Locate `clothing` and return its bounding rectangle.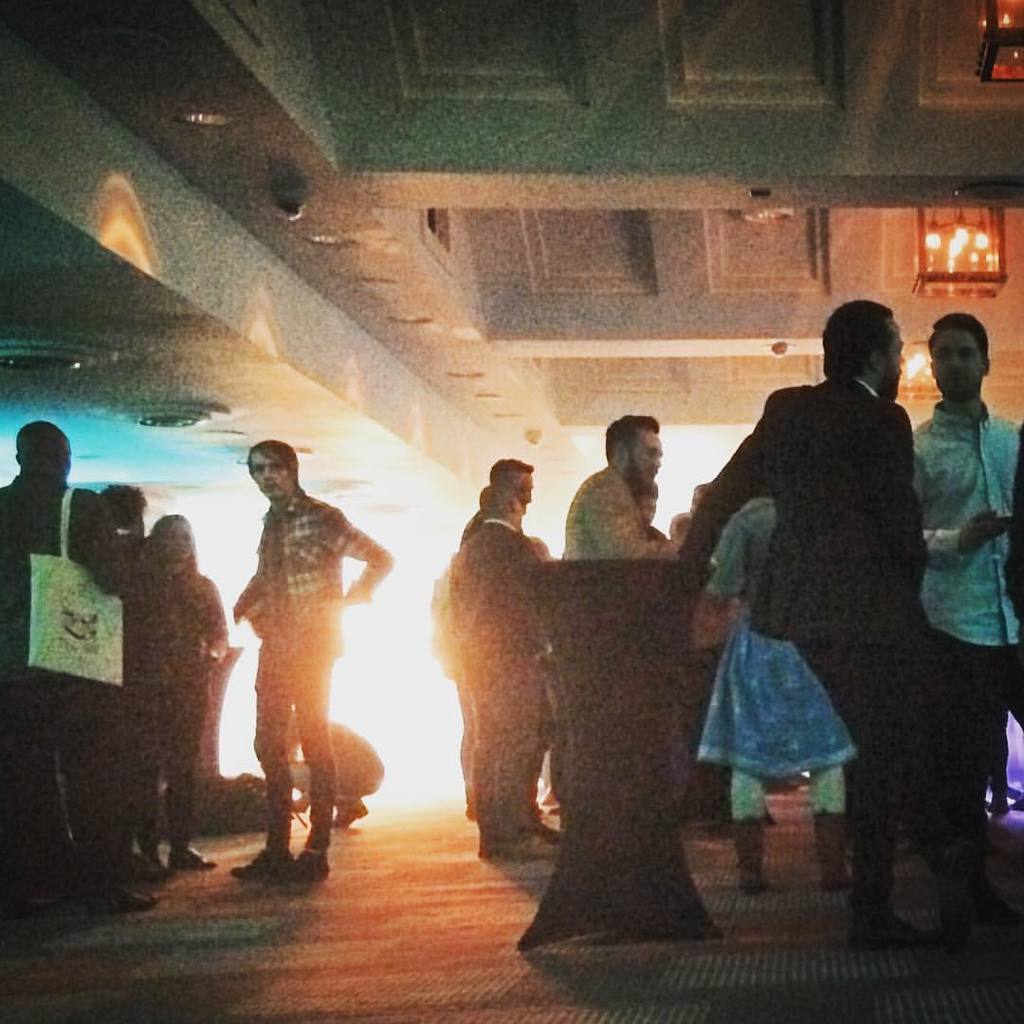
crop(701, 485, 861, 781).
